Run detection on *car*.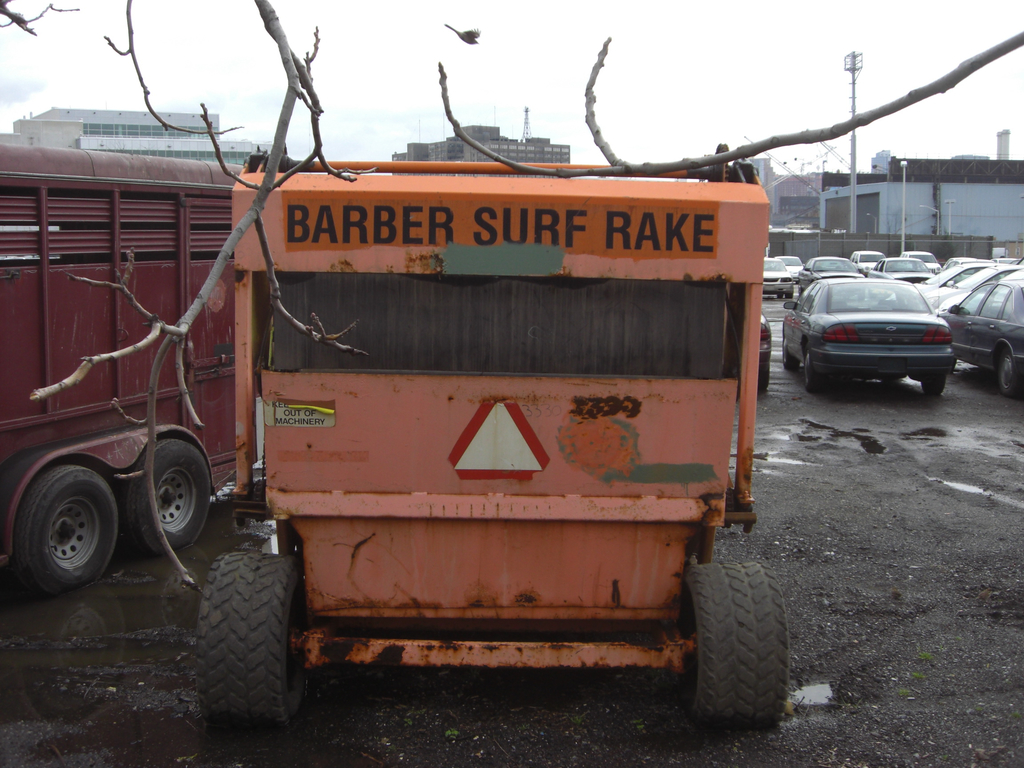
Result: 773, 252, 804, 276.
